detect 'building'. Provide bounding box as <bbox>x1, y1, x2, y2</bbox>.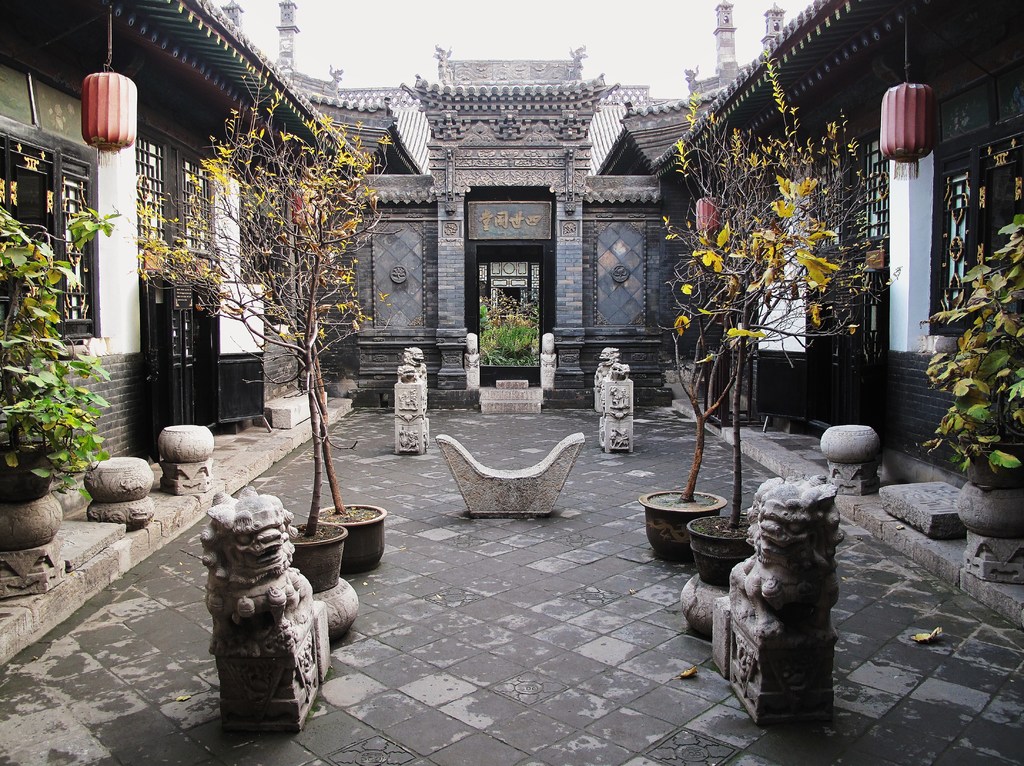
<bbox>0, 0, 1023, 607</bbox>.
